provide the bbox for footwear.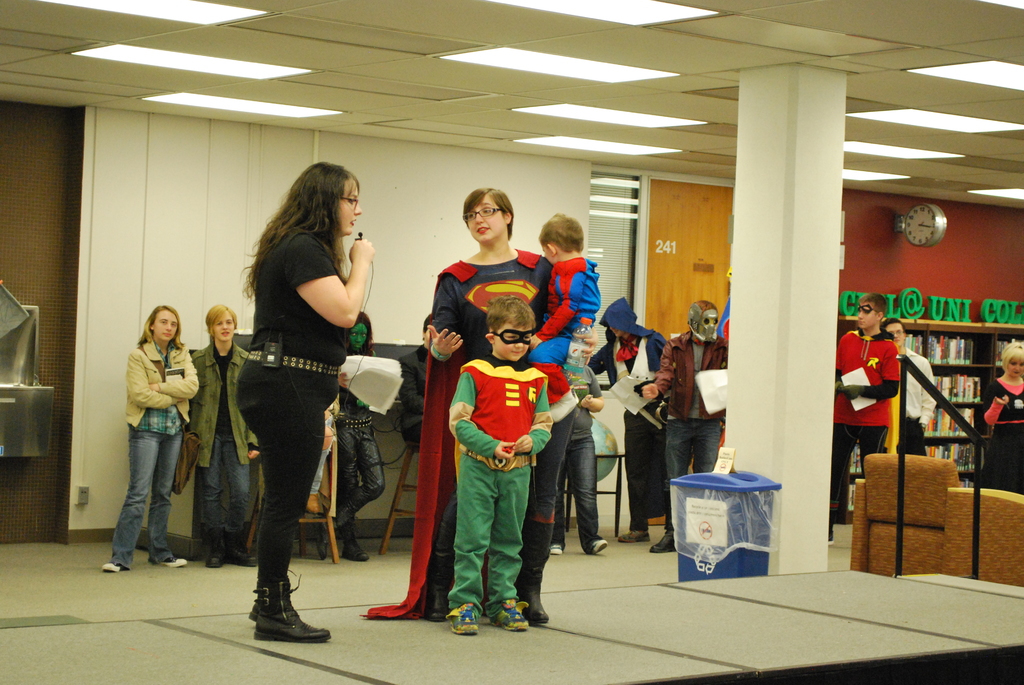
(left=446, top=601, right=481, bottom=636).
